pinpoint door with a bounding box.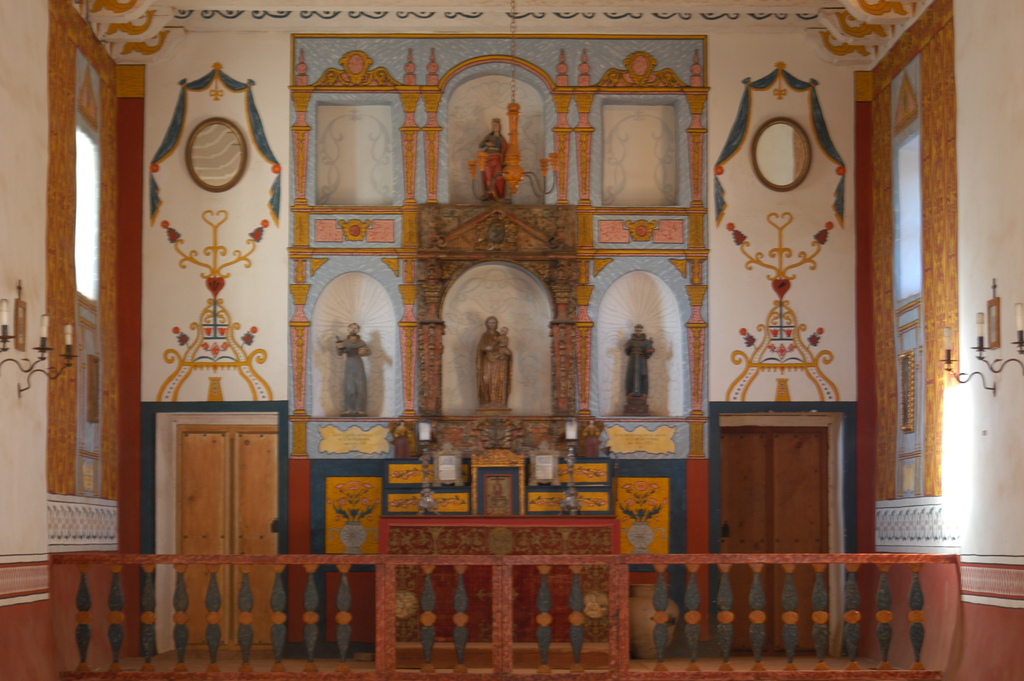
Rect(180, 426, 281, 646).
